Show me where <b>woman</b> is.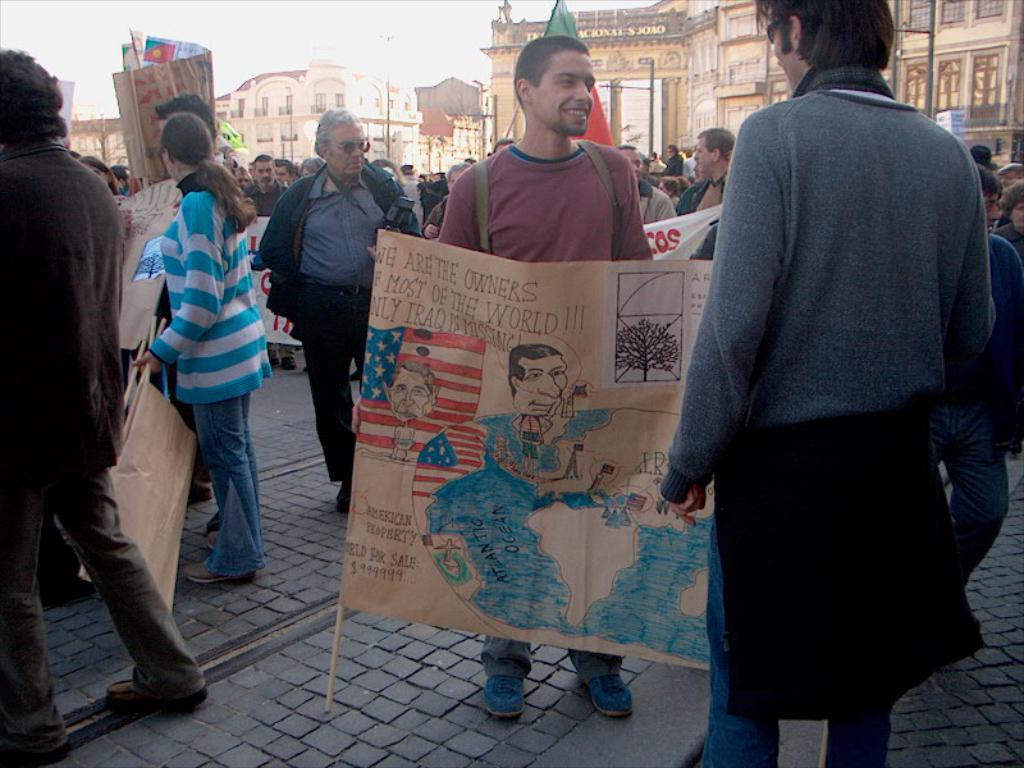
<b>woman</b> is at detection(129, 110, 273, 582).
